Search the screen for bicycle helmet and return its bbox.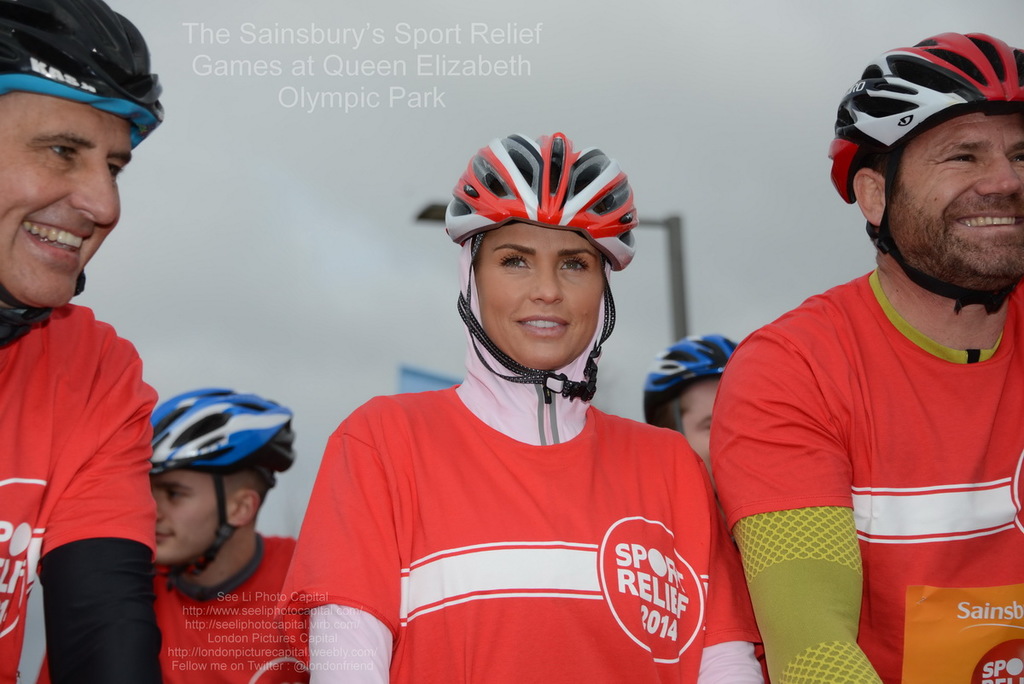
Found: <box>448,125,635,394</box>.
